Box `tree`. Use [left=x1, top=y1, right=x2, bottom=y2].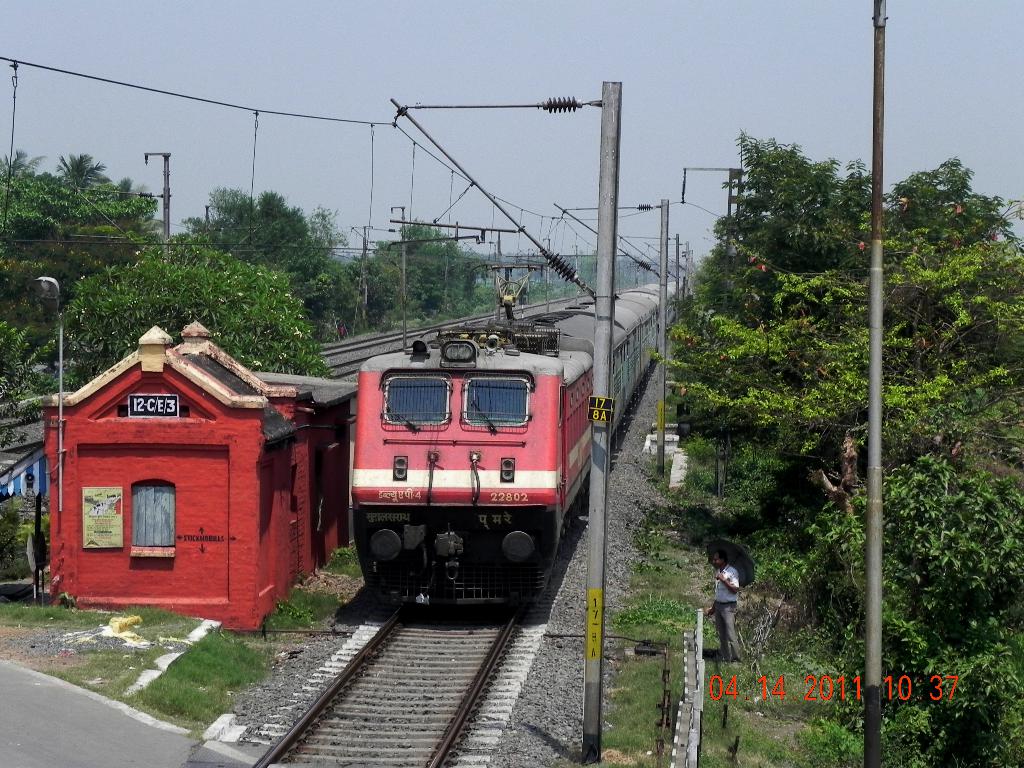
[left=63, top=155, right=110, bottom=184].
